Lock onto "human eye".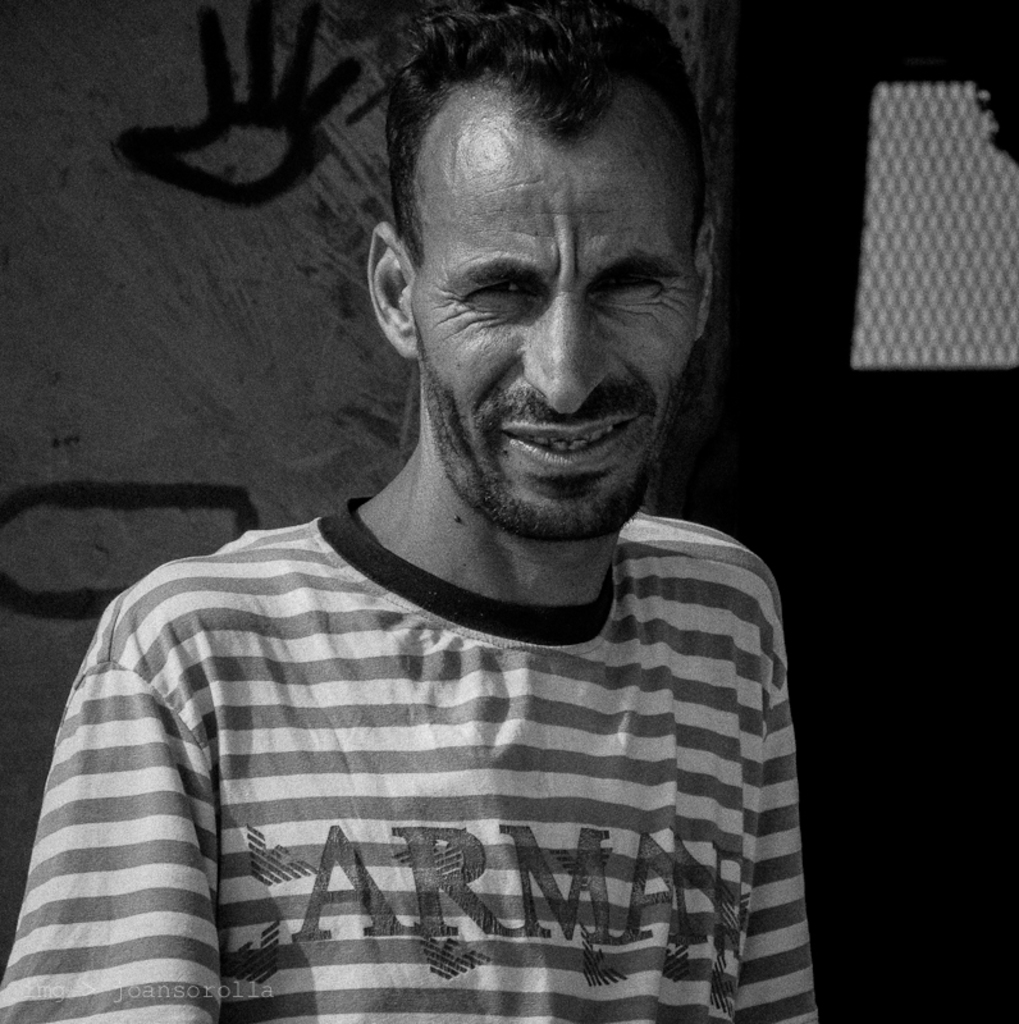
Locked: 461 275 526 303.
